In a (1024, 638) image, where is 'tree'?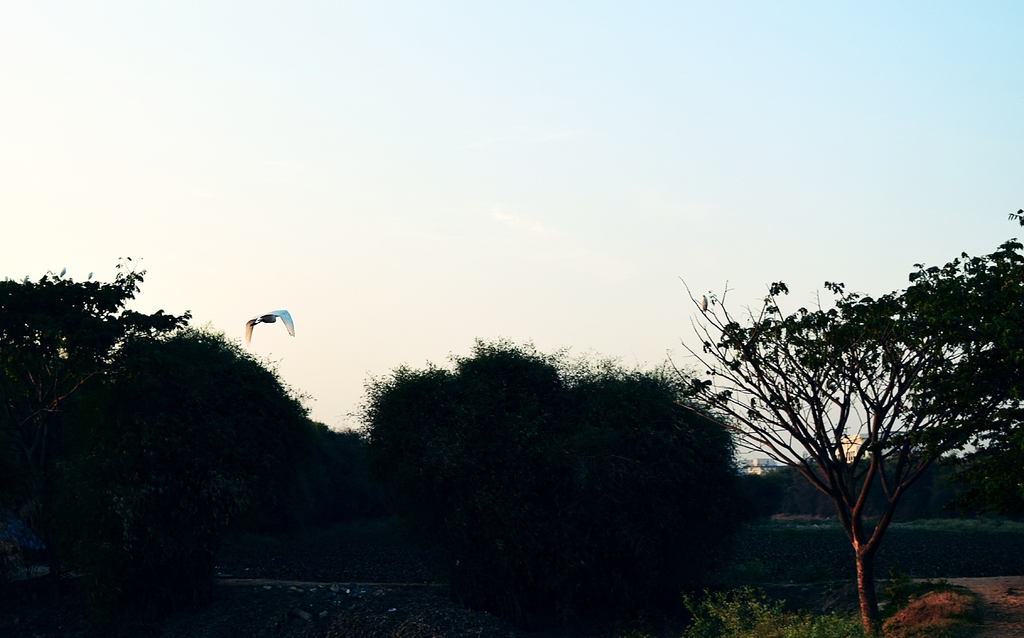
<box>10,240,235,574</box>.
